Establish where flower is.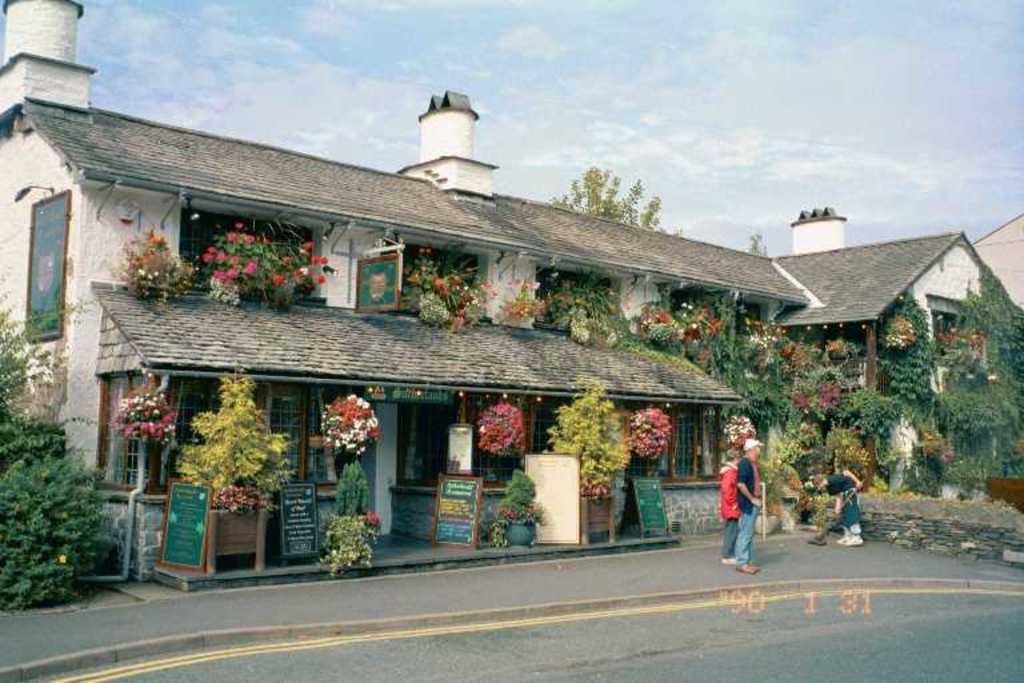
Established at 361 511 376 527.
